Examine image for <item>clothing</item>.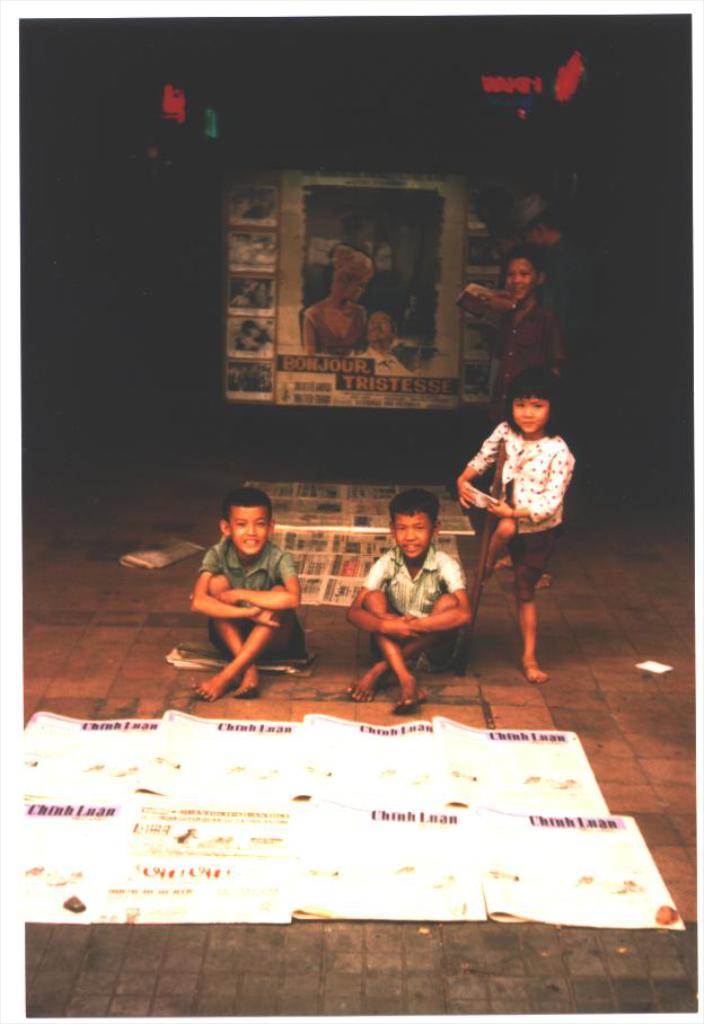
Examination result: 301,294,366,357.
